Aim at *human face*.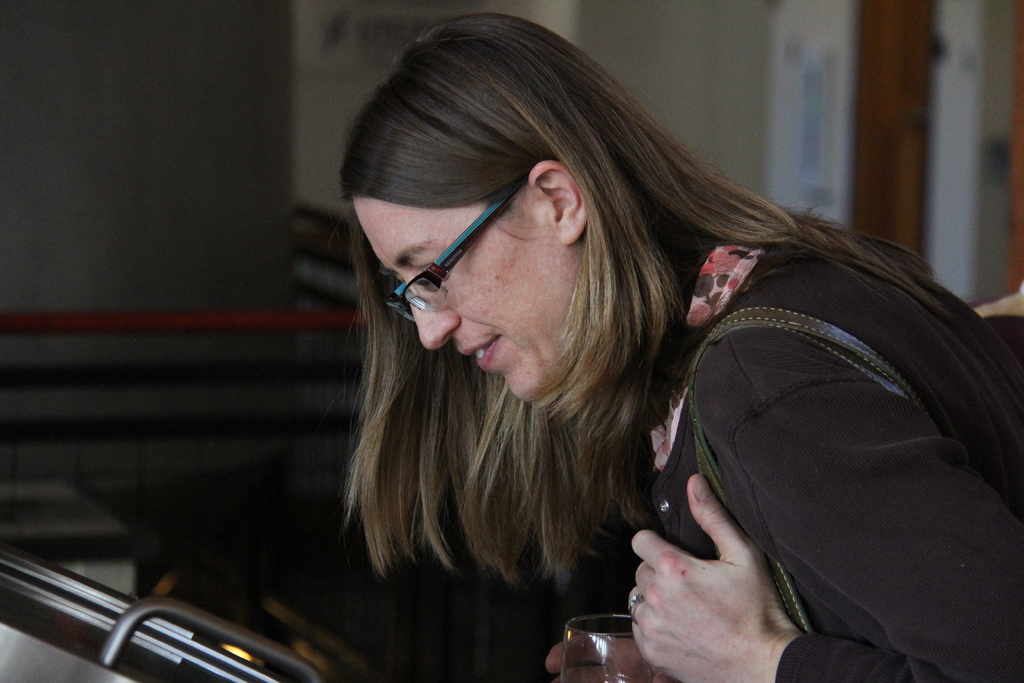
Aimed at (left=355, top=194, right=535, bottom=399).
